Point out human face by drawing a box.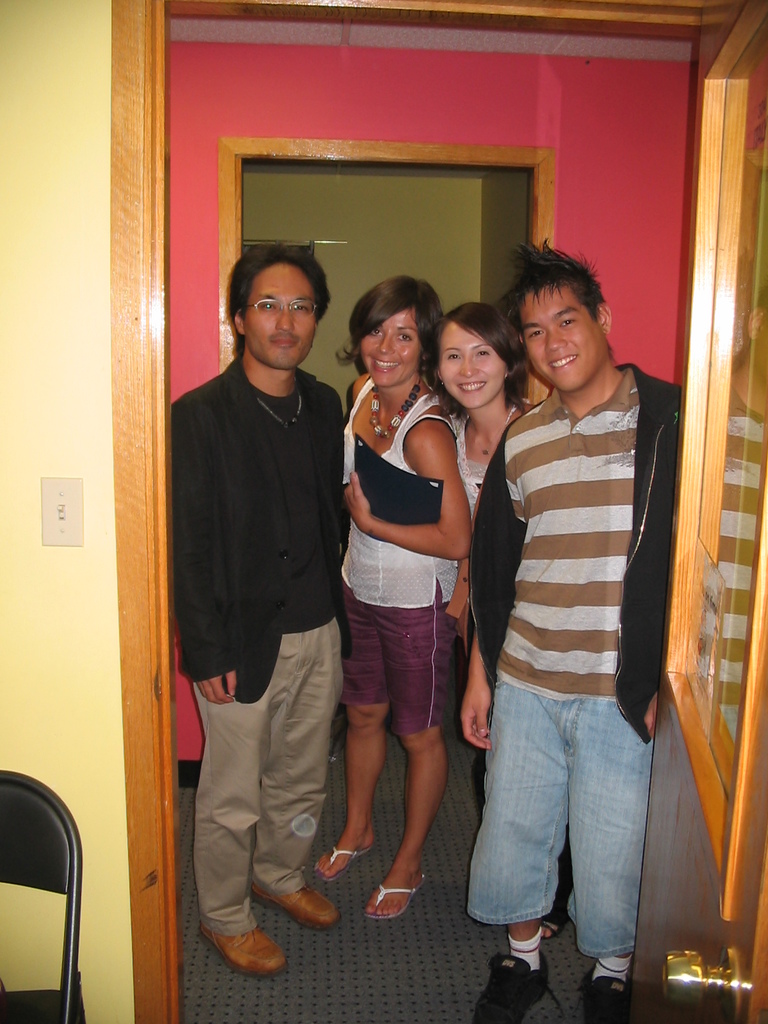
[left=441, top=323, right=500, bottom=413].
